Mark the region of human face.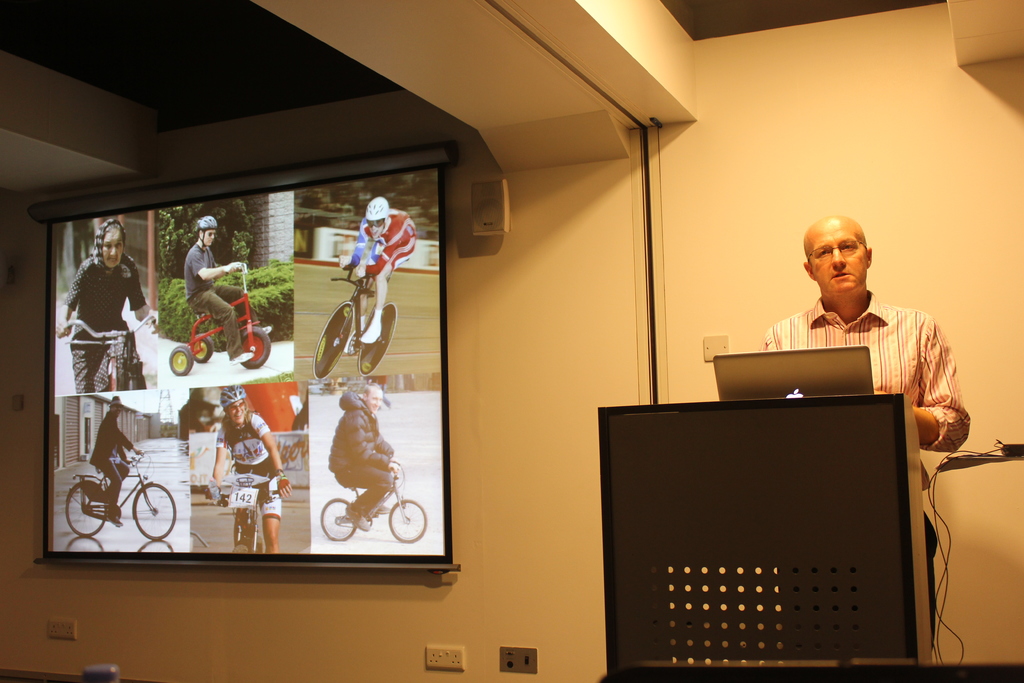
Region: locate(365, 385, 386, 418).
